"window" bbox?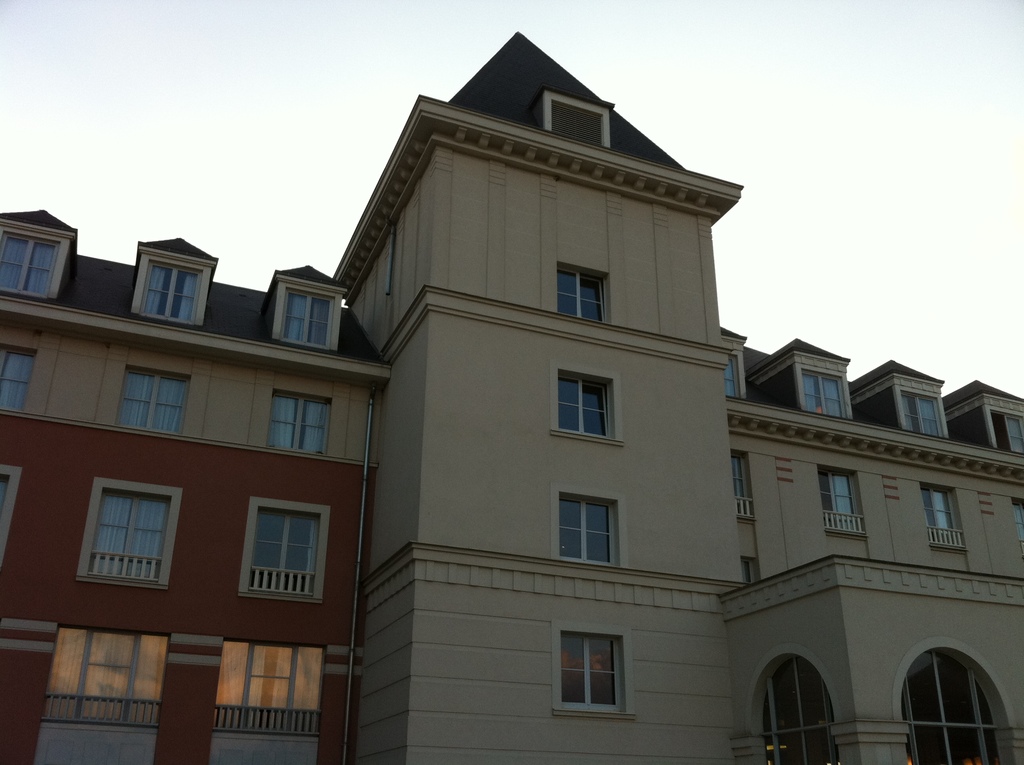
<bbox>992, 406, 1023, 456</bbox>
